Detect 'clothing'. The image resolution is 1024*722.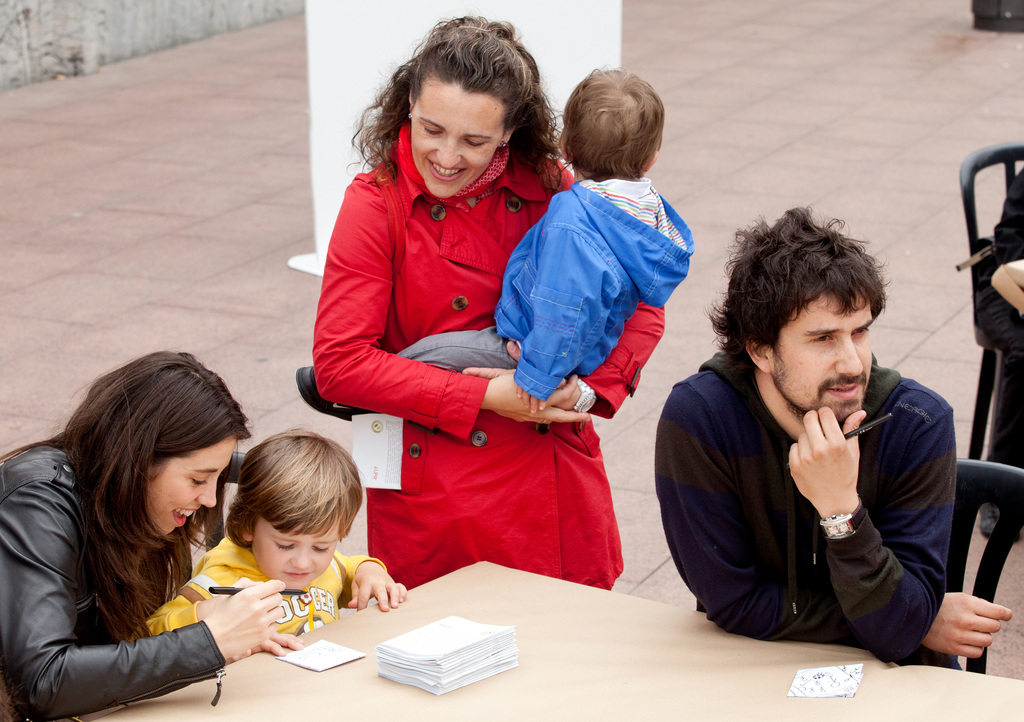
box(314, 125, 663, 597).
